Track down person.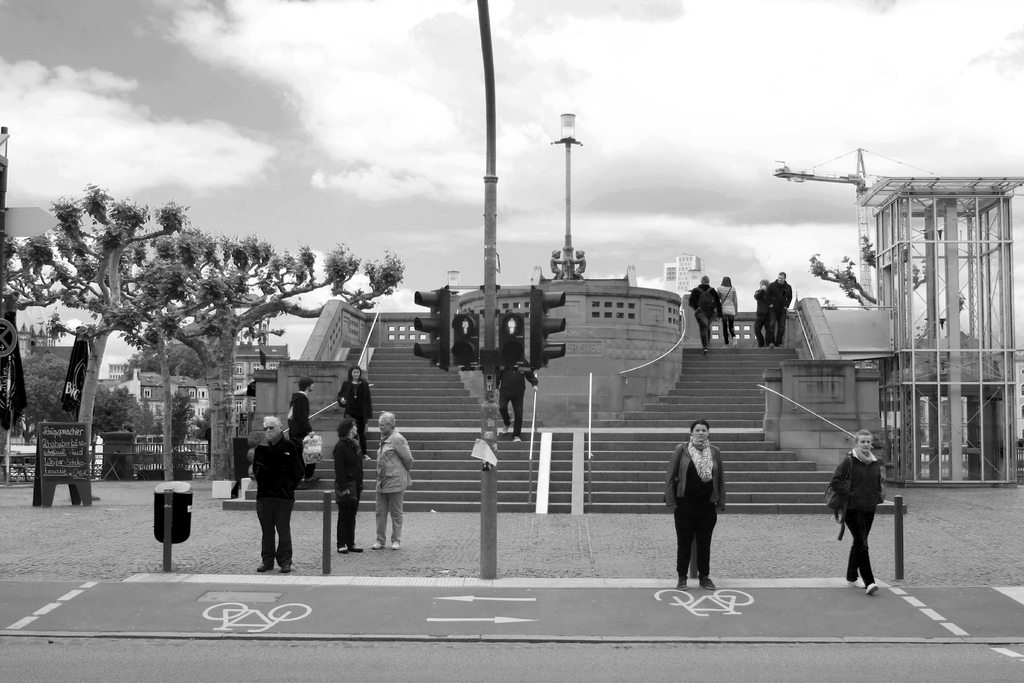
Tracked to (492, 353, 545, 436).
